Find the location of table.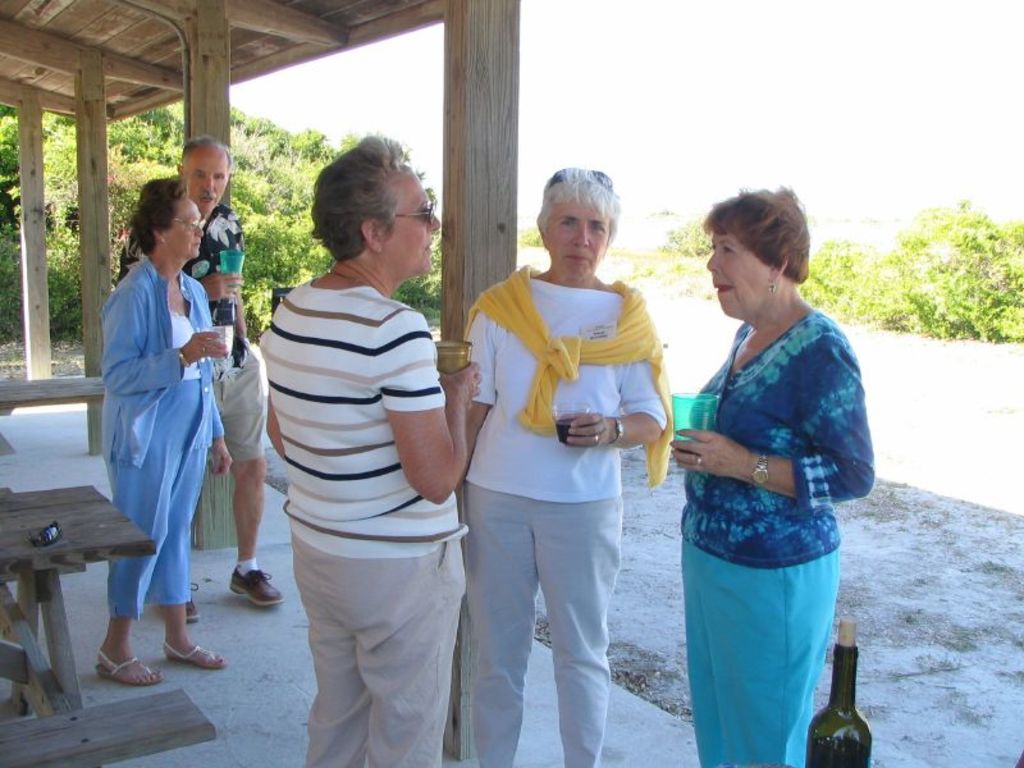
Location: box=[0, 370, 109, 410].
